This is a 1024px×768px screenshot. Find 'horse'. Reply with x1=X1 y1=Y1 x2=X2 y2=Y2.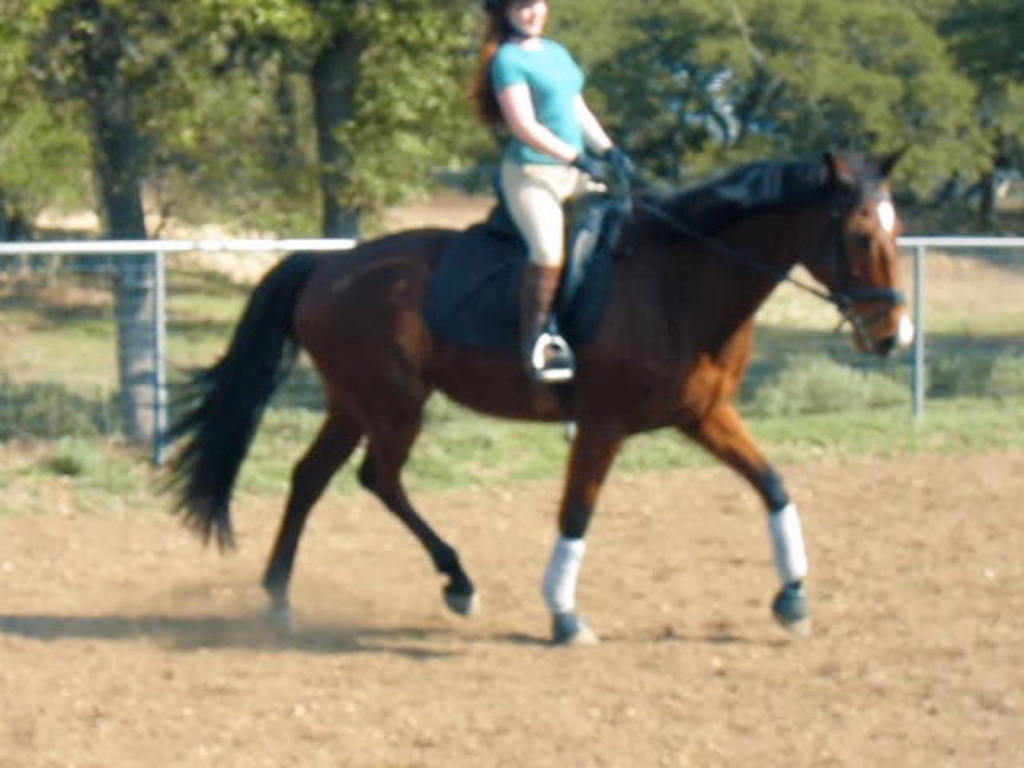
x1=147 y1=141 x2=915 y2=650.
